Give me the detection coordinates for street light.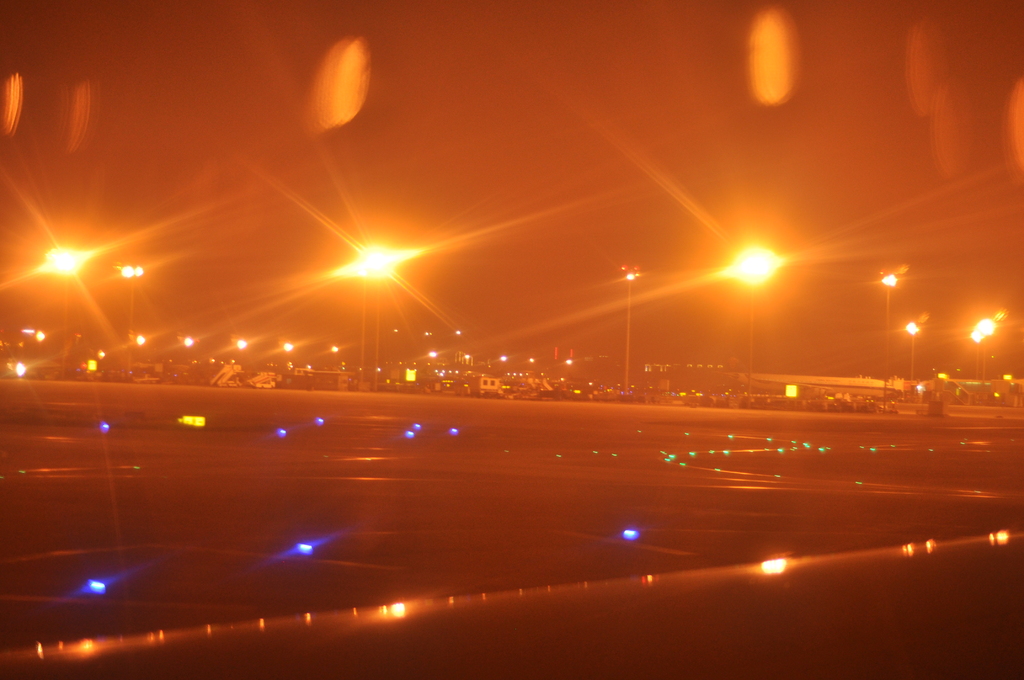
x1=621 y1=261 x2=646 y2=403.
